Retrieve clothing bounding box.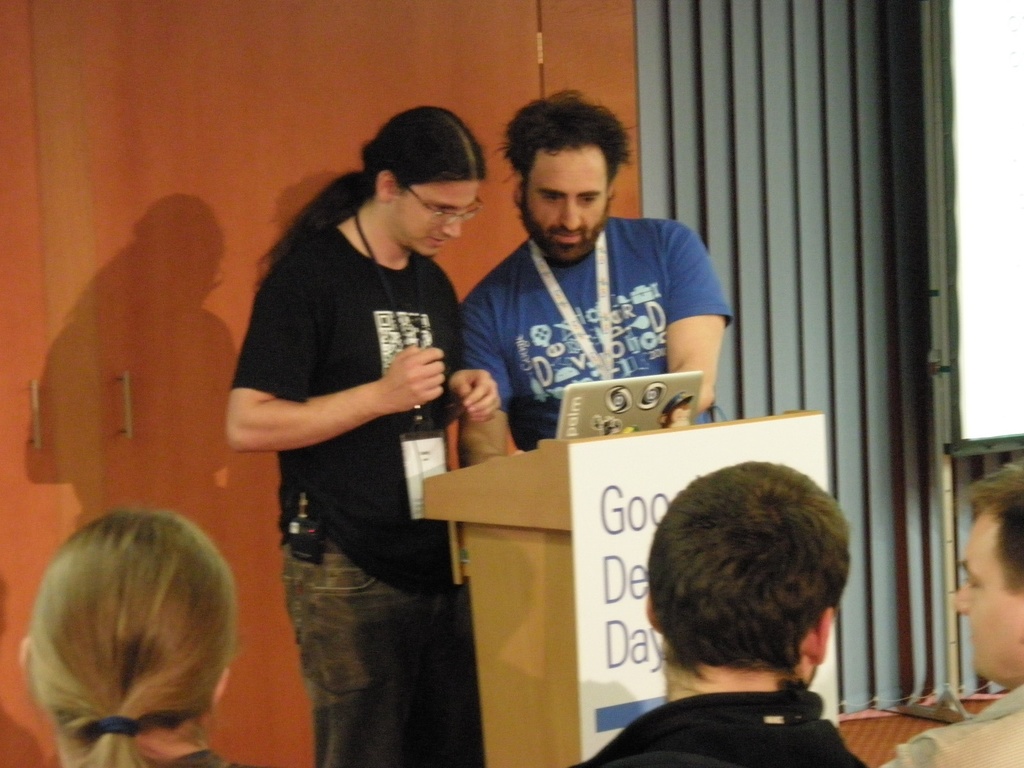
Bounding box: Rect(566, 692, 867, 767).
